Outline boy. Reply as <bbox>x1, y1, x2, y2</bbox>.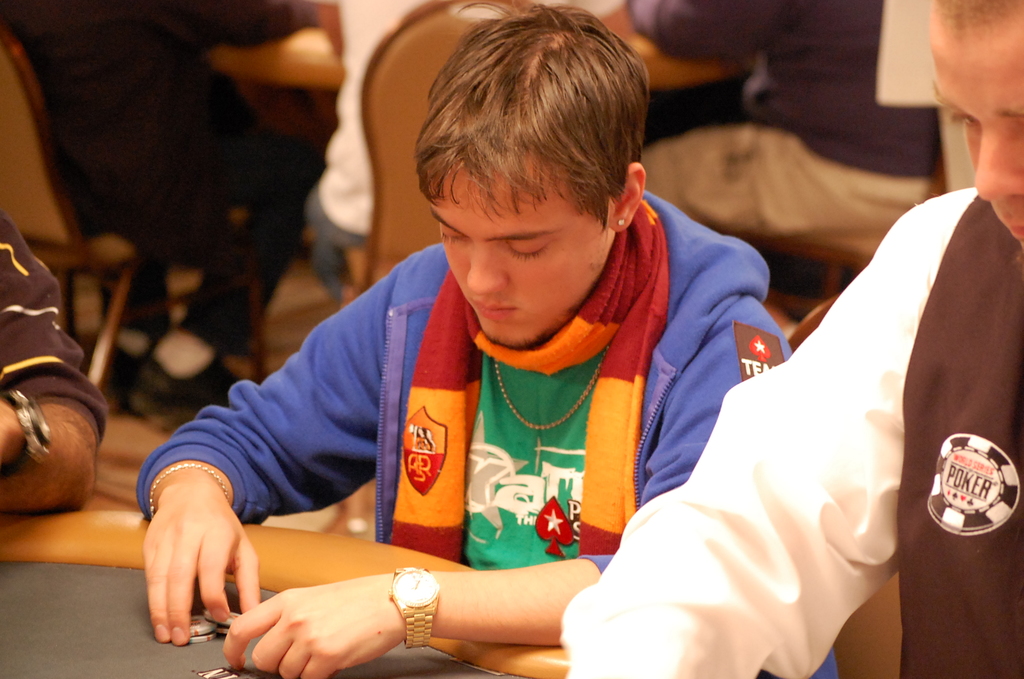
<bbox>227, 0, 849, 662</bbox>.
